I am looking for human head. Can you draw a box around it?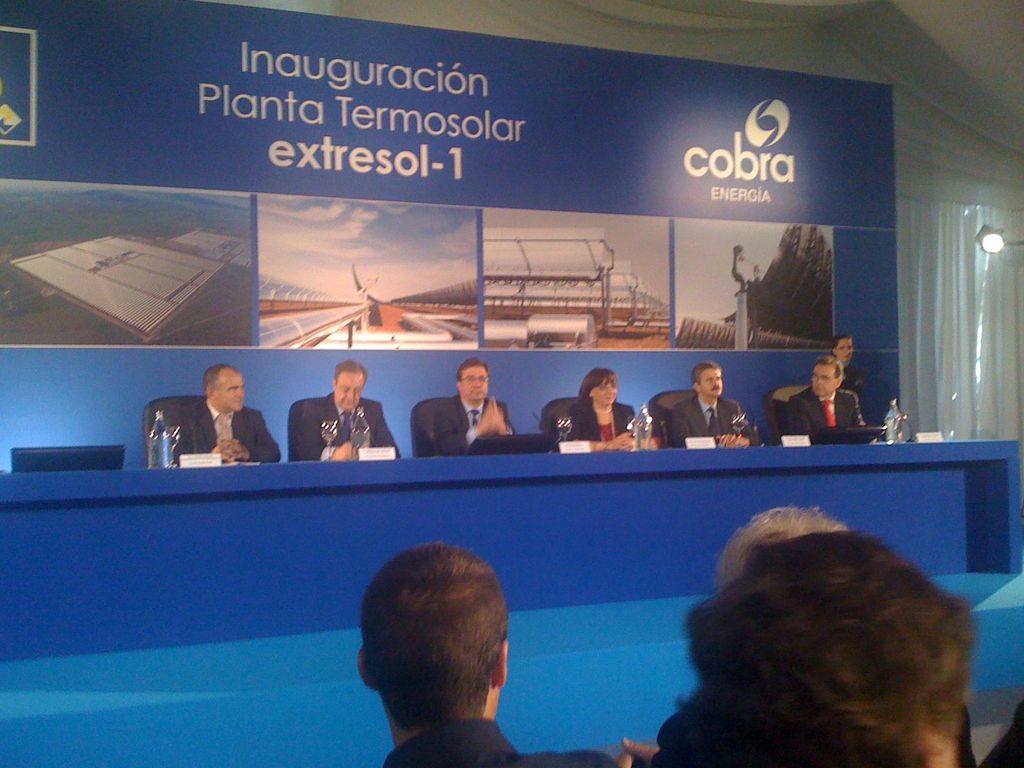
Sure, the bounding box is crop(659, 525, 976, 767).
